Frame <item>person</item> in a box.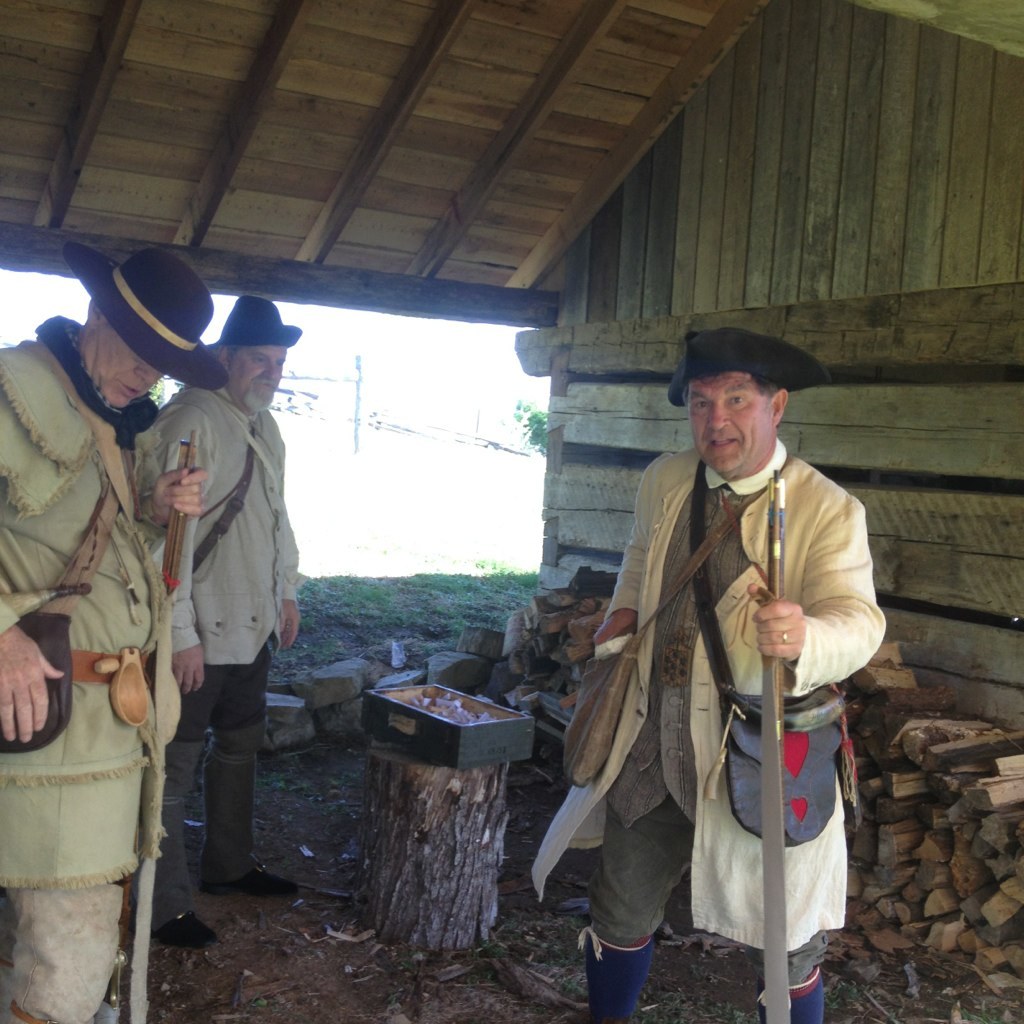
crop(581, 348, 885, 1023).
